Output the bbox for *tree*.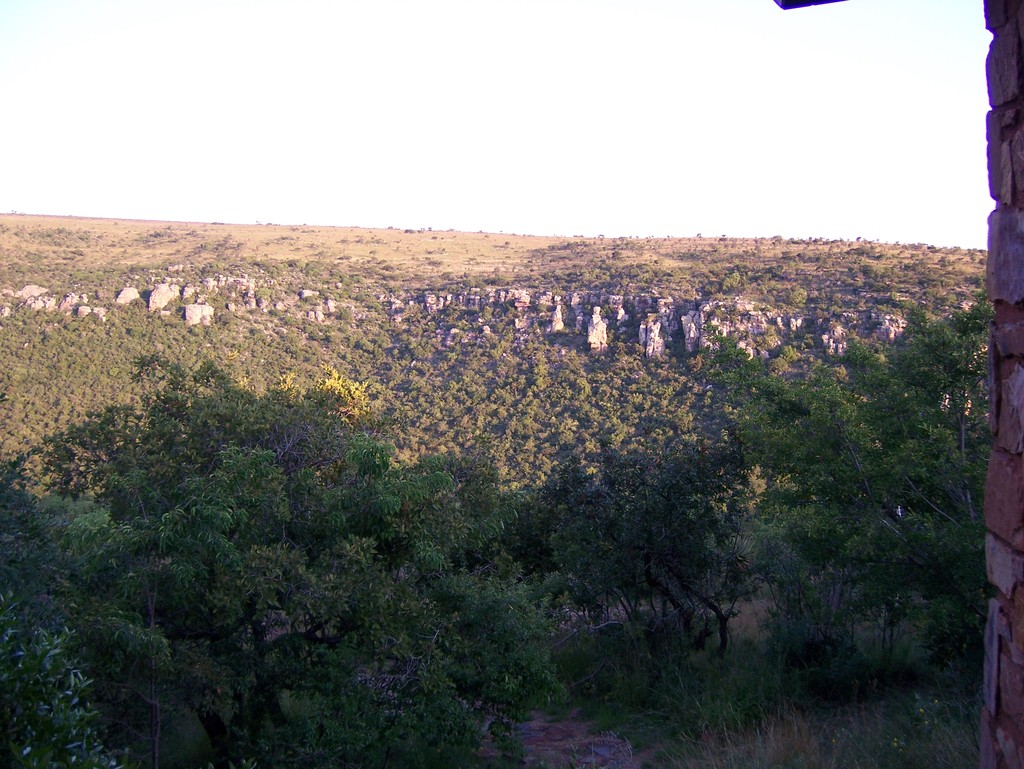
<bbox>571, 433, 748, 657</bbox>.
